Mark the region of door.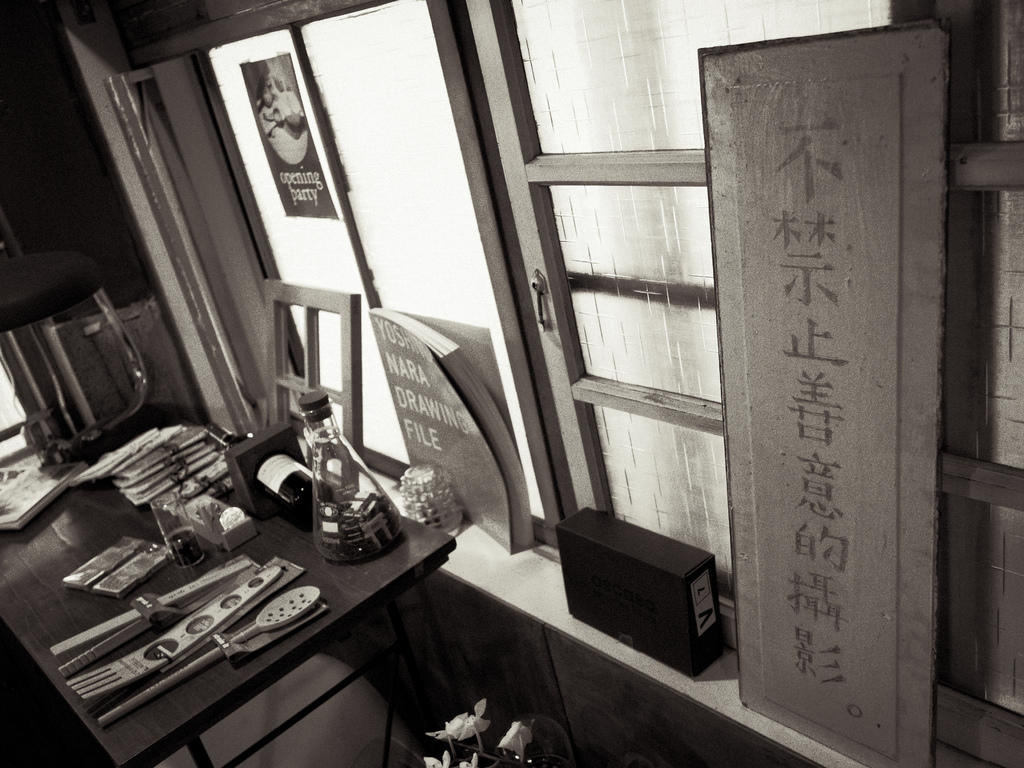
Region: region(465, 0, 897, 630).
